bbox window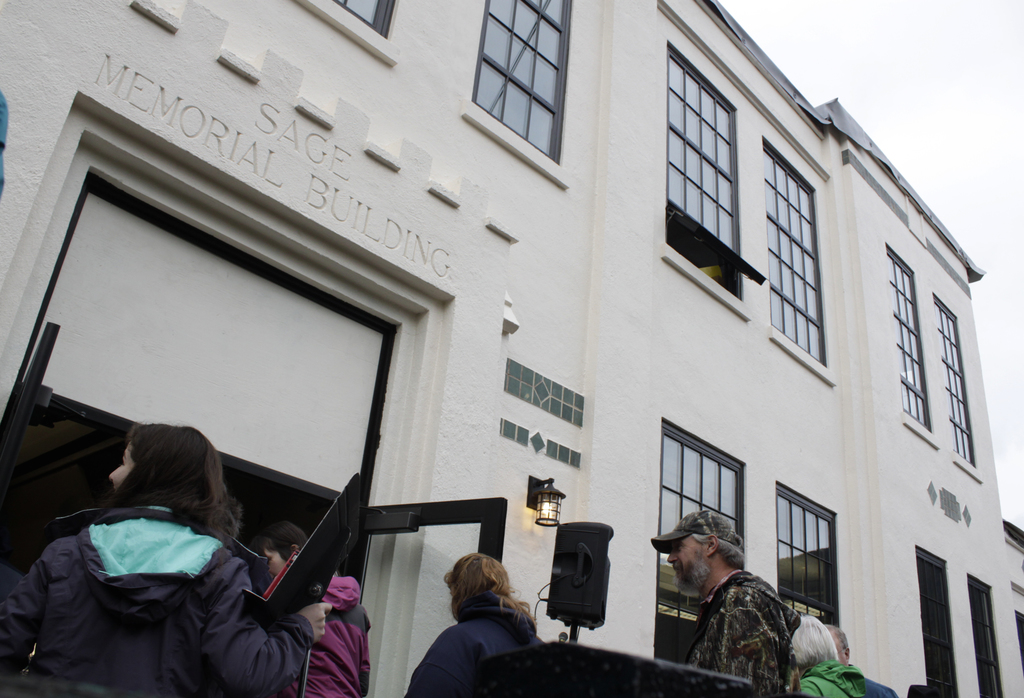
{"left": 662, "top": 42, "right": 768, "bottom": 327}
